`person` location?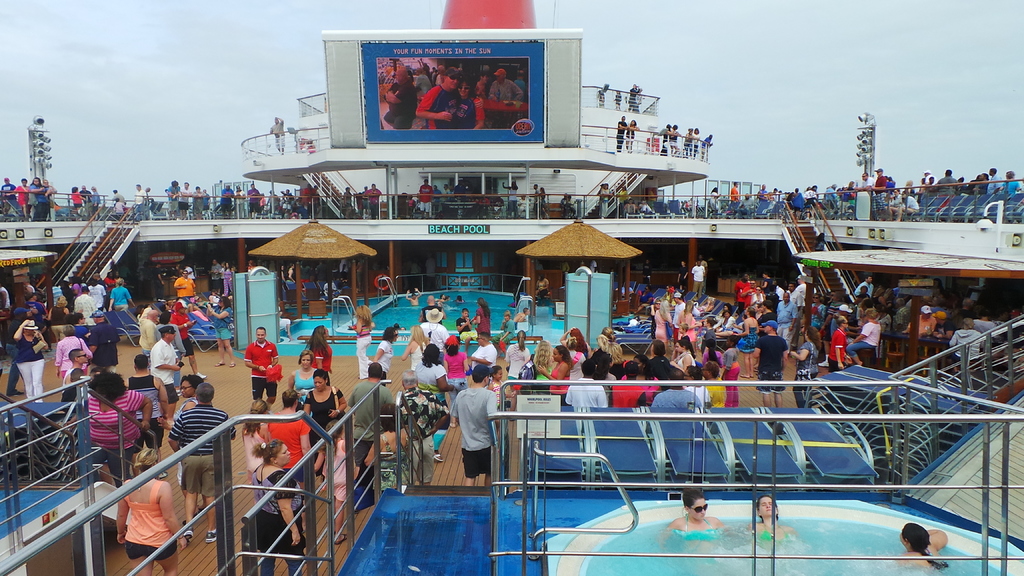
left=392, top=369, right=449, bottom=487
